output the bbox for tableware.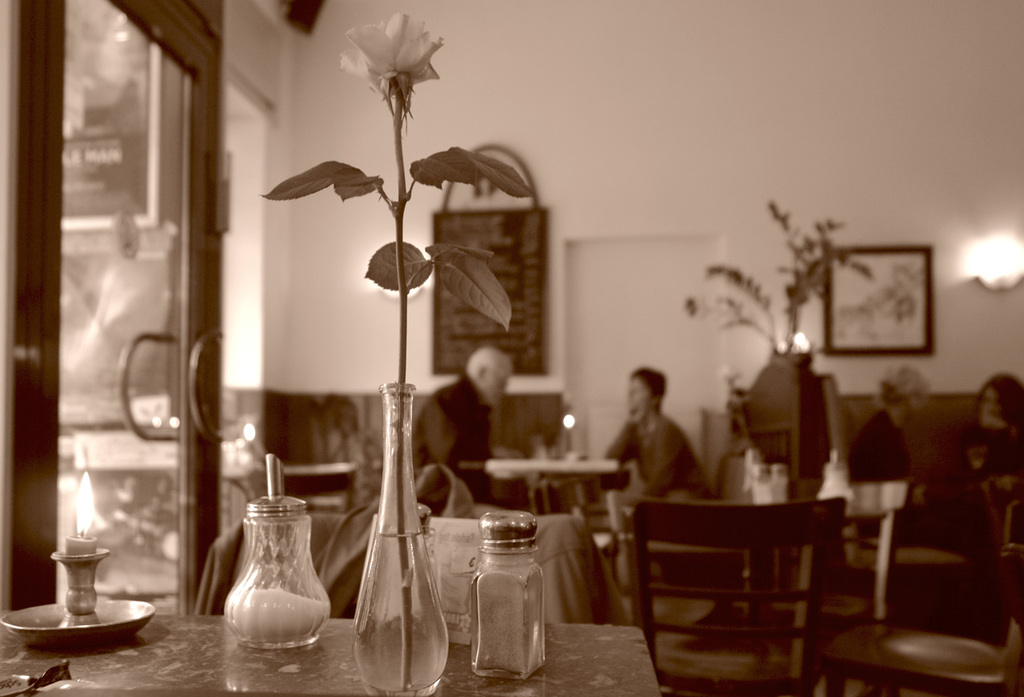
select_region(223, 453, 329, 652).
